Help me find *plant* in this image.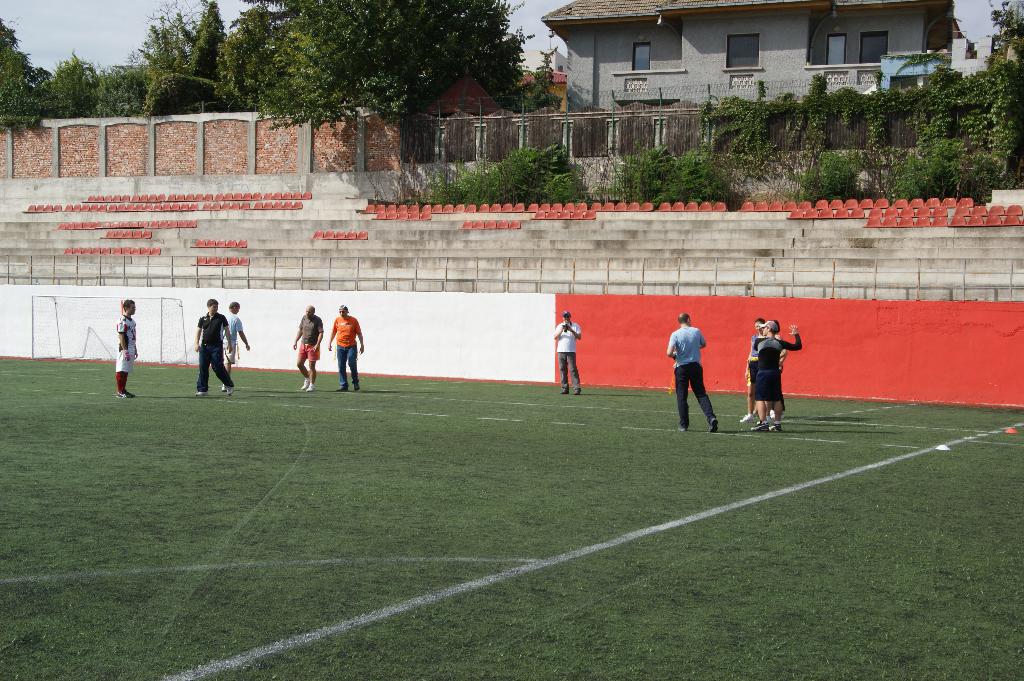
Found it: detection(419, 133, 582, 212).
